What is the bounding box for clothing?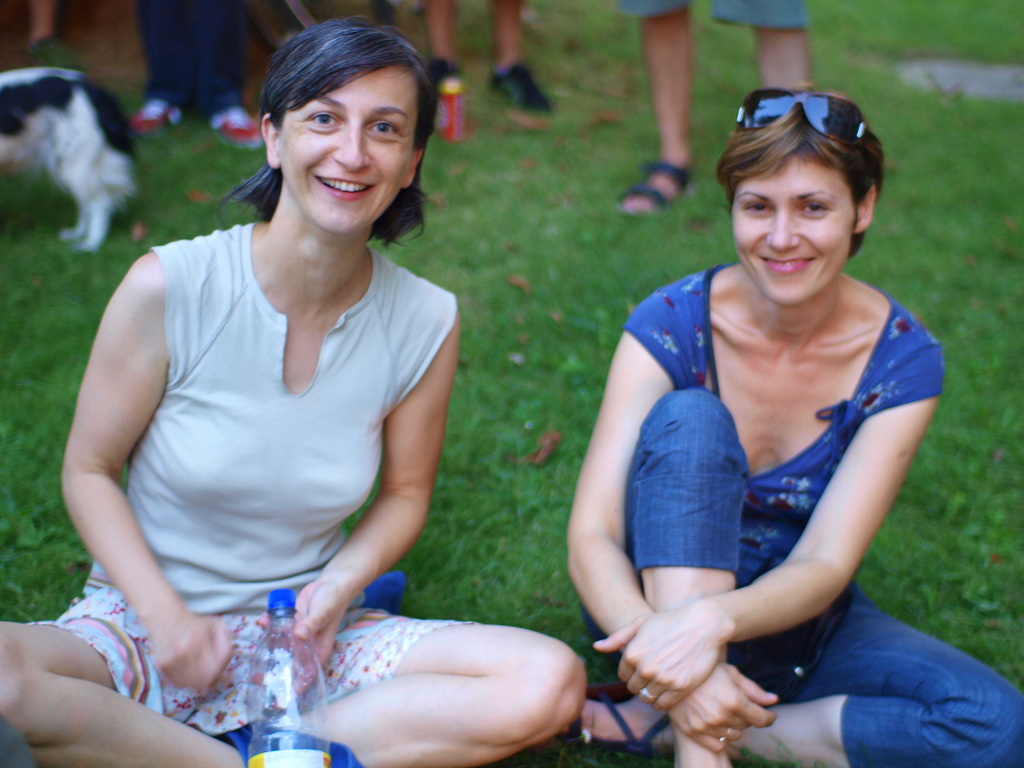
[left=615, top=0, right=806, bottom=28].
